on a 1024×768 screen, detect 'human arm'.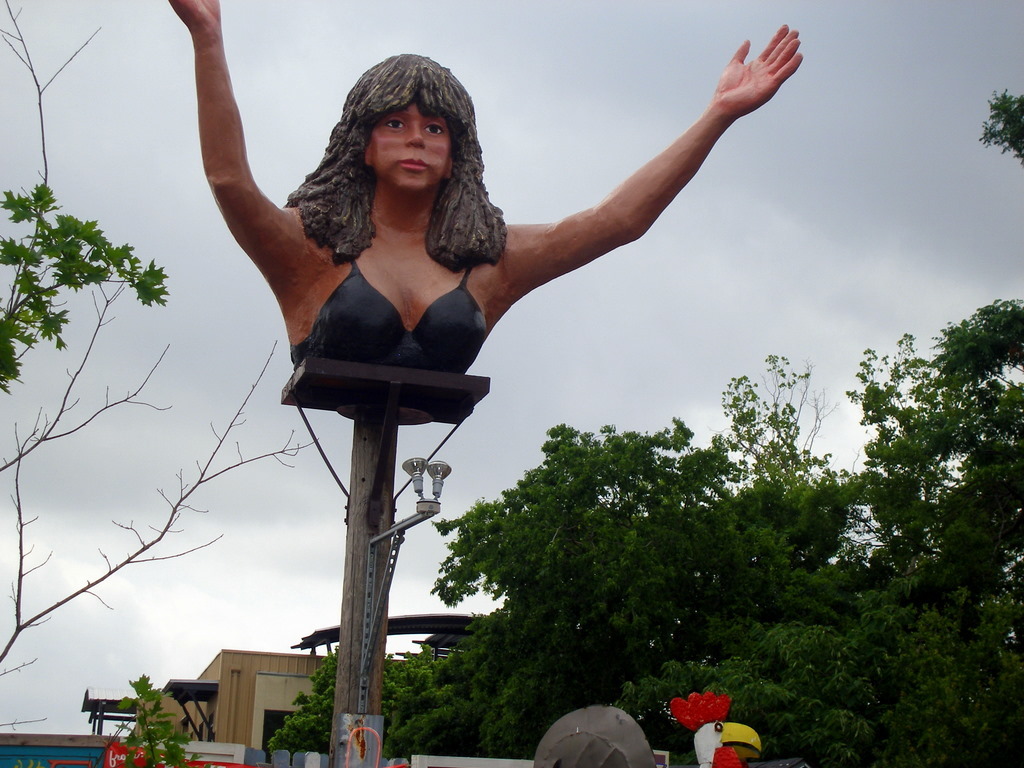
165:0:301:291.
